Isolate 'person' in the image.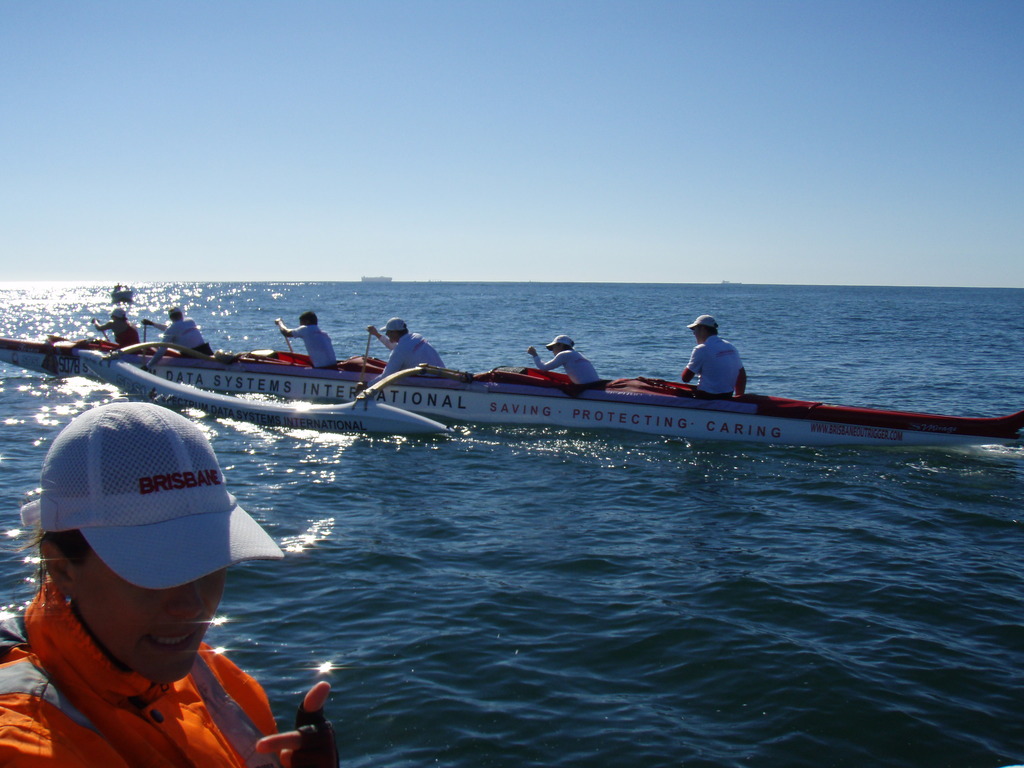
Isolated region: [138,304,214,371].
